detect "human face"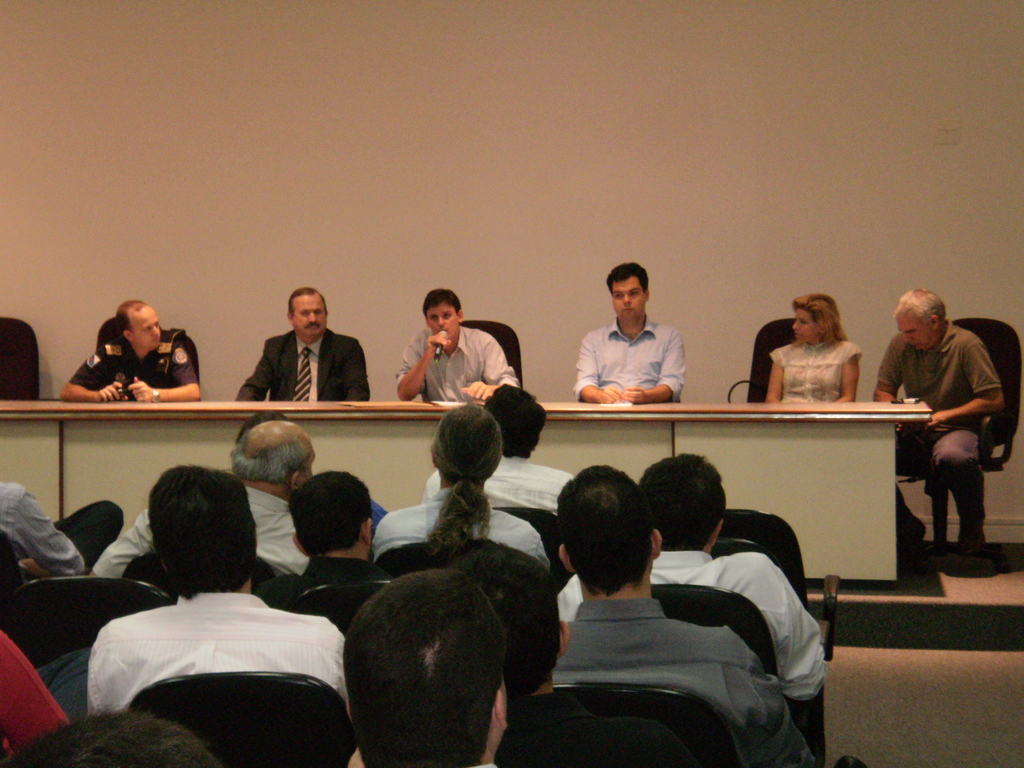
locate(422, 310, 458, 343)
